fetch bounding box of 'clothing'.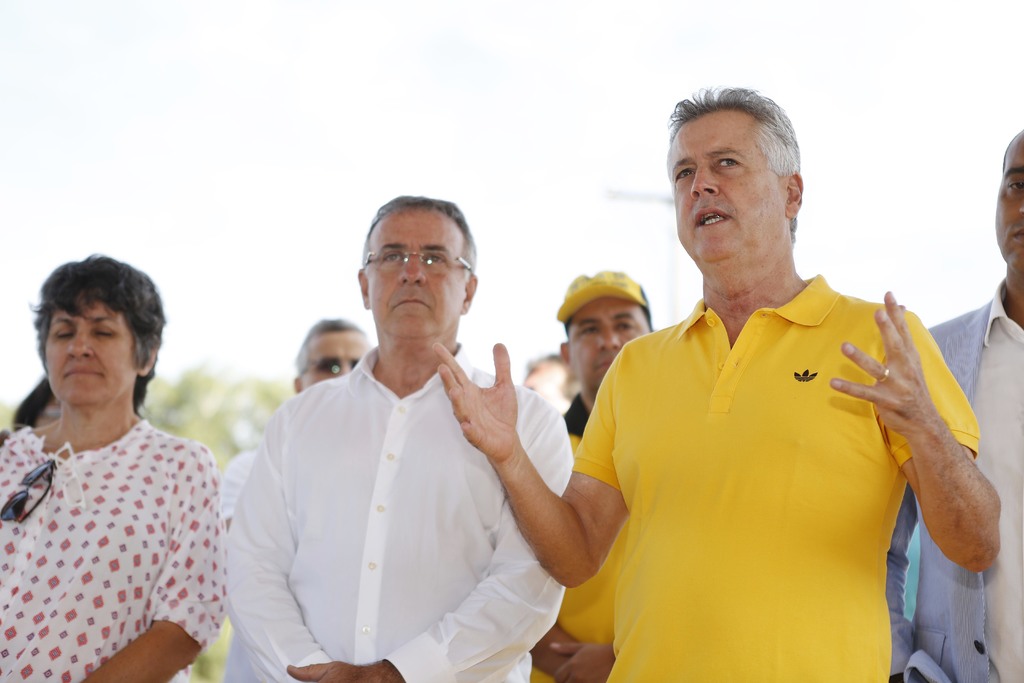
Bbox: pyautogui.locateOnScreen(526, 399, 641, 682).
